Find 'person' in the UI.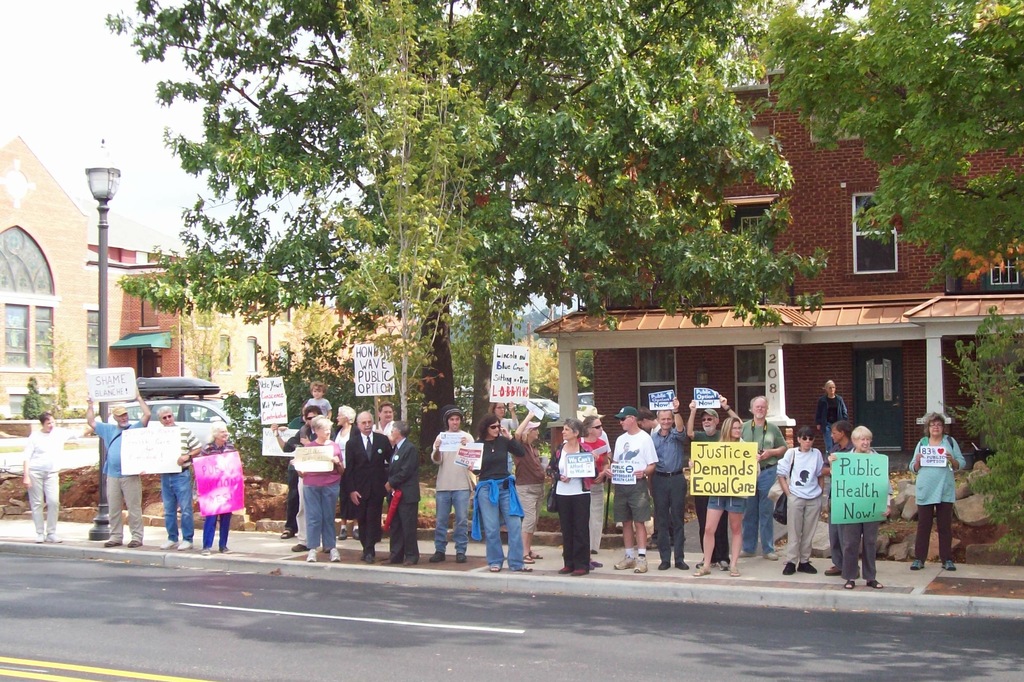
UI element at {"x1": 475, "y1": 407, "x2": 518, "y2": 564}.
